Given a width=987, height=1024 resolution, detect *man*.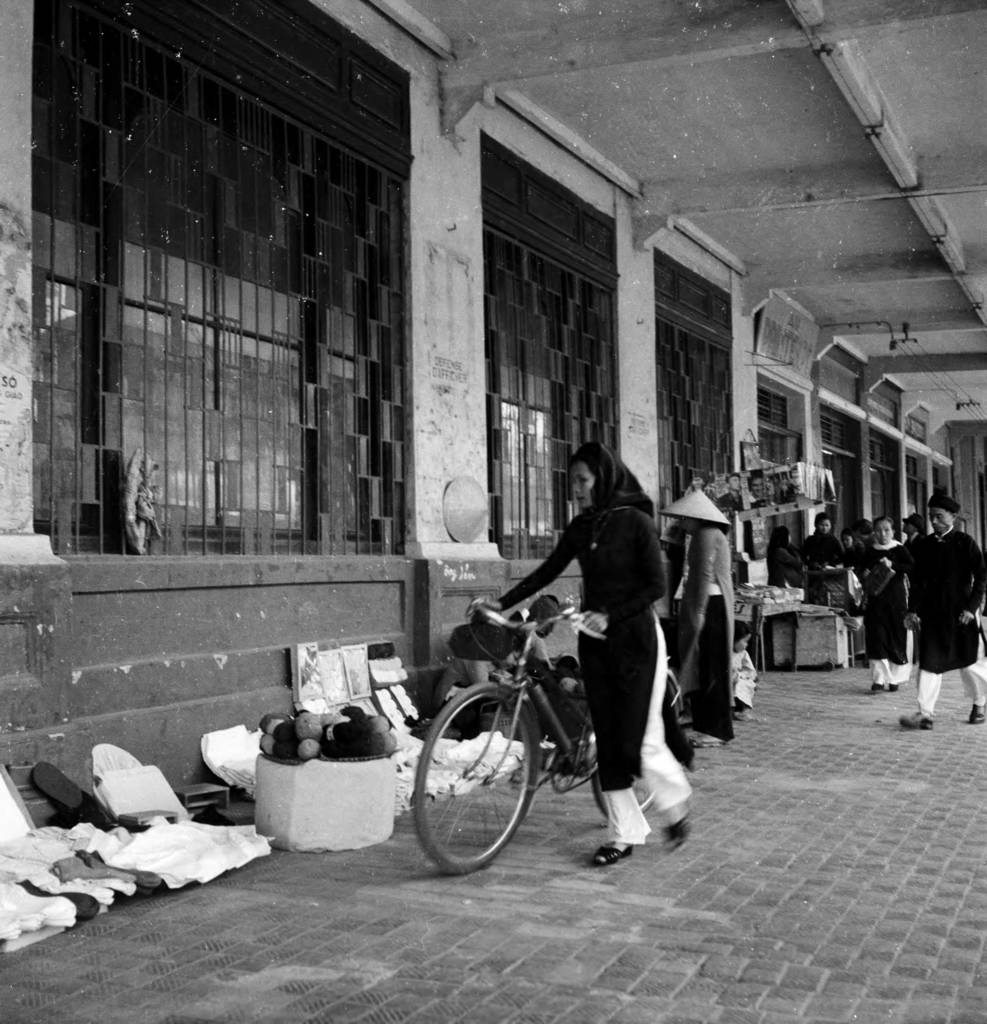
box=[903, 514, 922, 660].
